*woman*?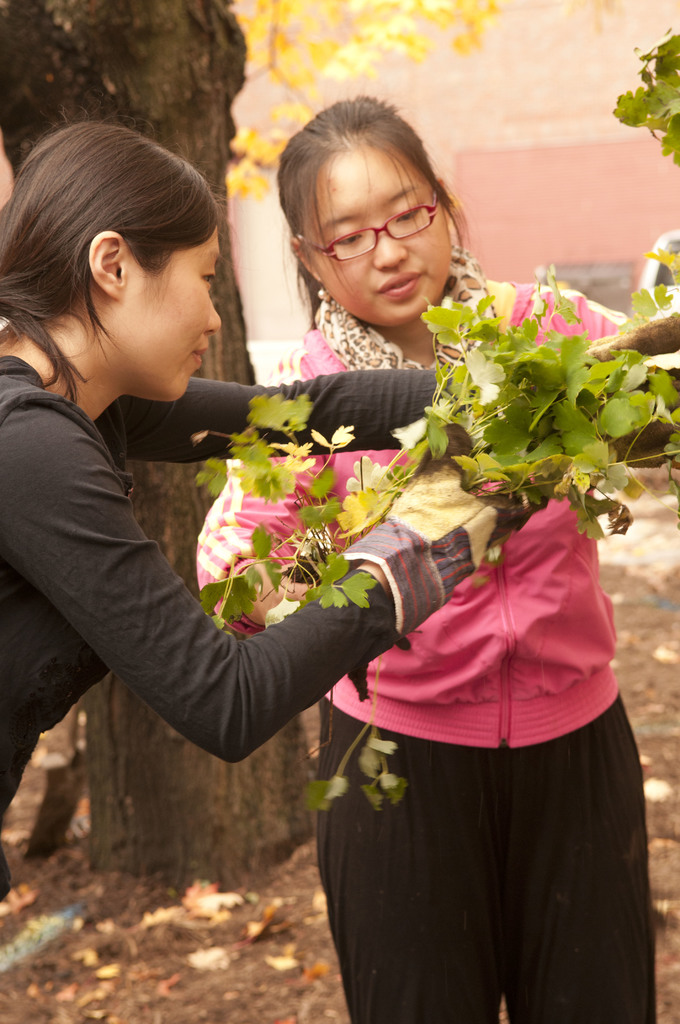
bbox=[0, 118, 679, 986]
